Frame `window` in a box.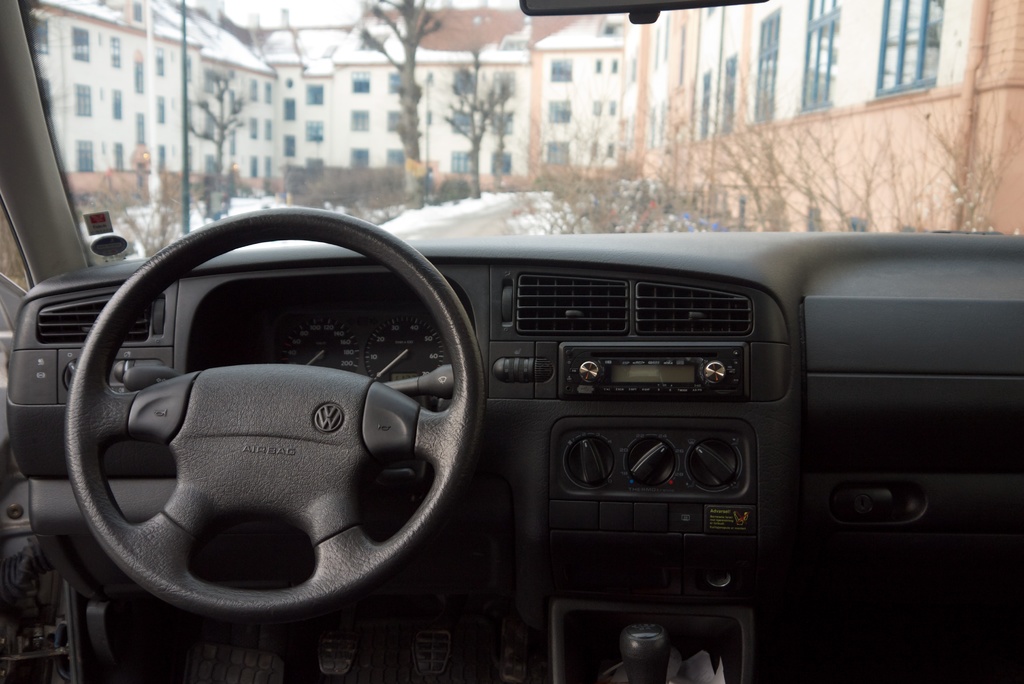
<region>717, 51, 741, 138</region>.
